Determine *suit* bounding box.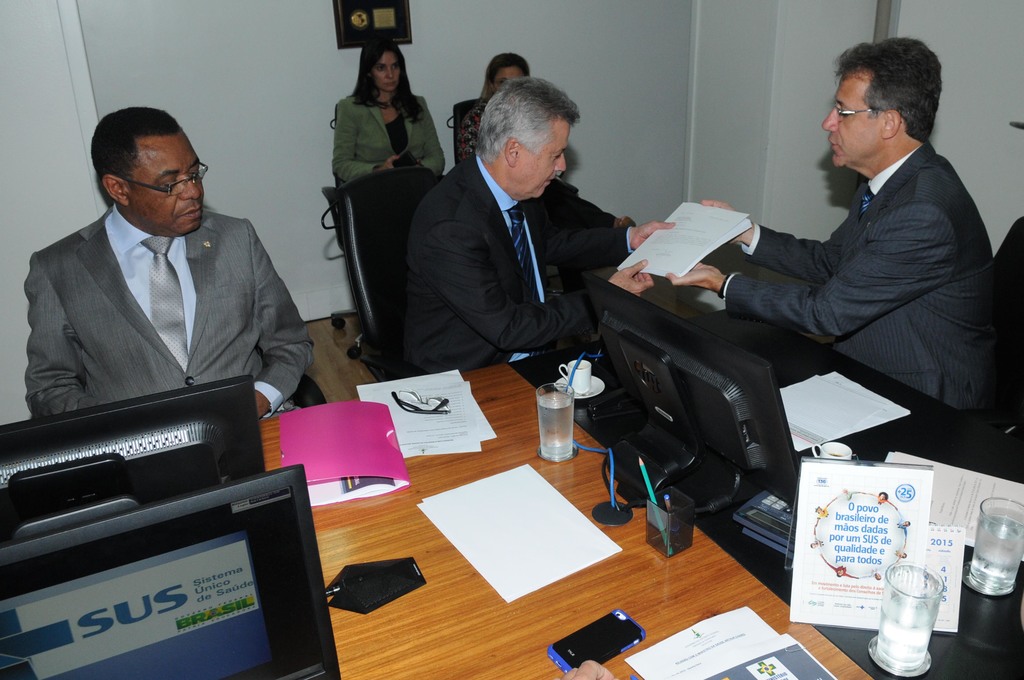
Determined: bbox=[402, 154, 636, 375].
